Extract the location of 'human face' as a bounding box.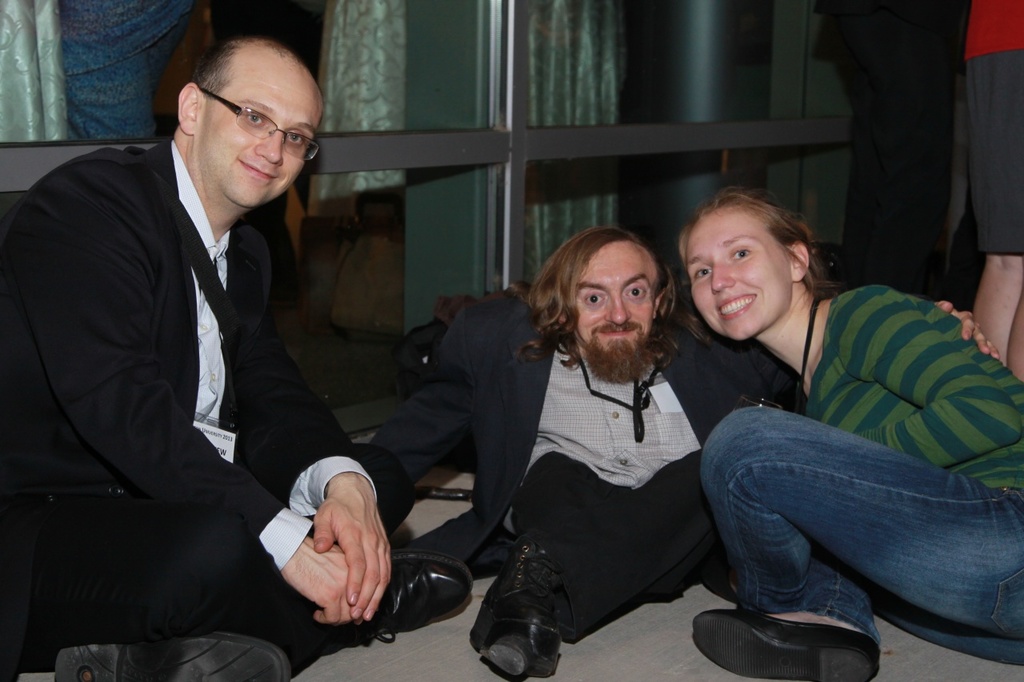
(left=565, top=245, right=656, bottom=376).
